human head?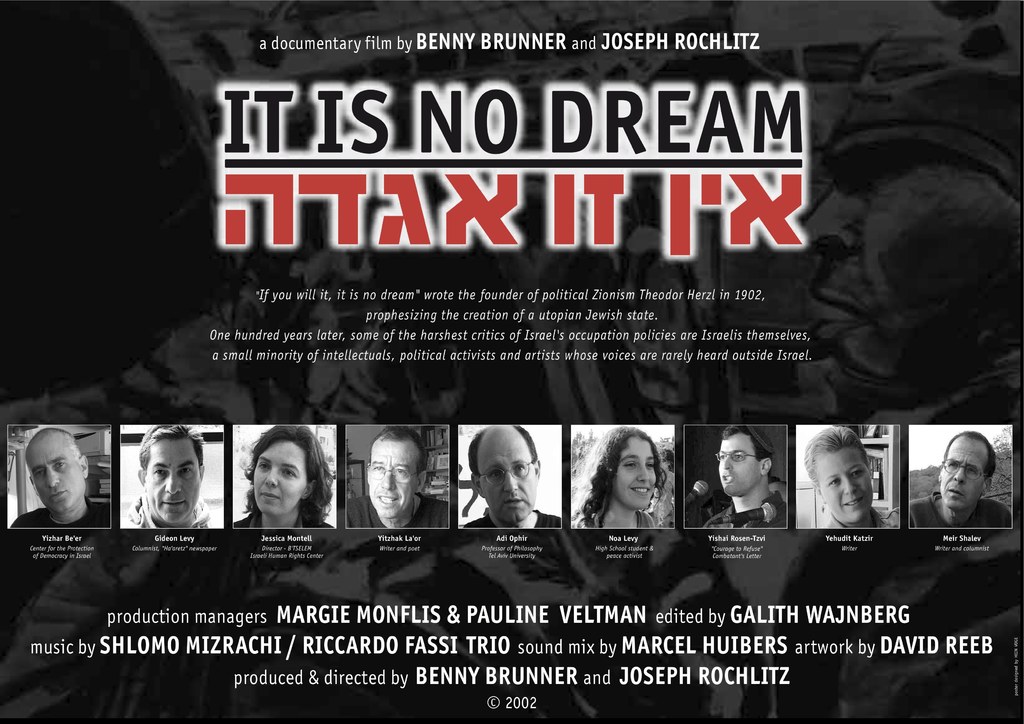
138:419:204:520
